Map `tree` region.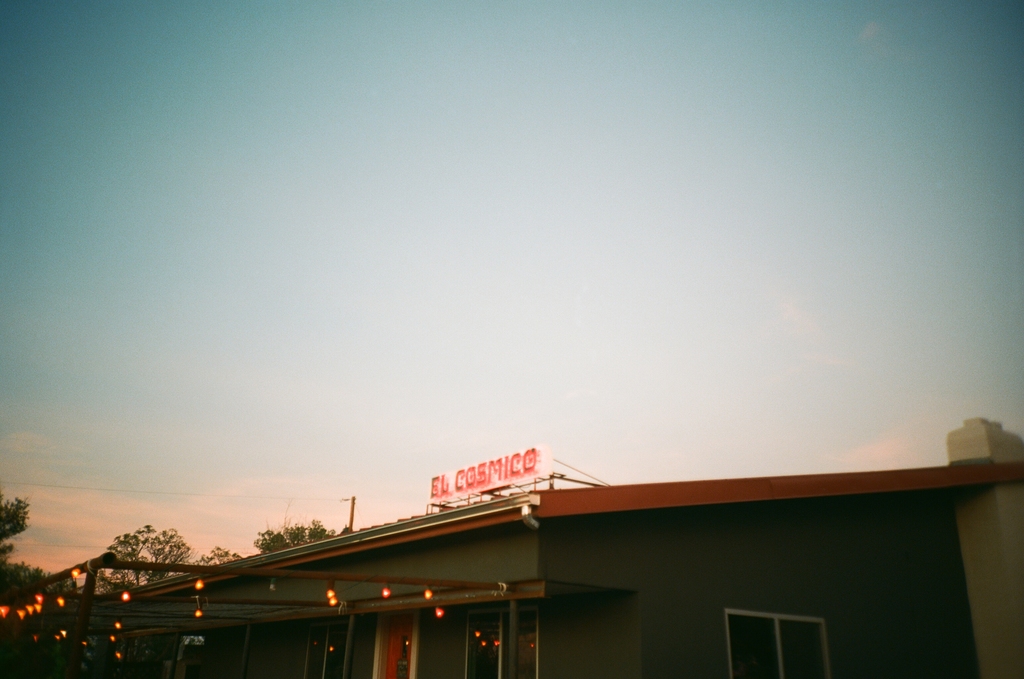
Mapped to left=193, top=544, right=247, bottom=570.
